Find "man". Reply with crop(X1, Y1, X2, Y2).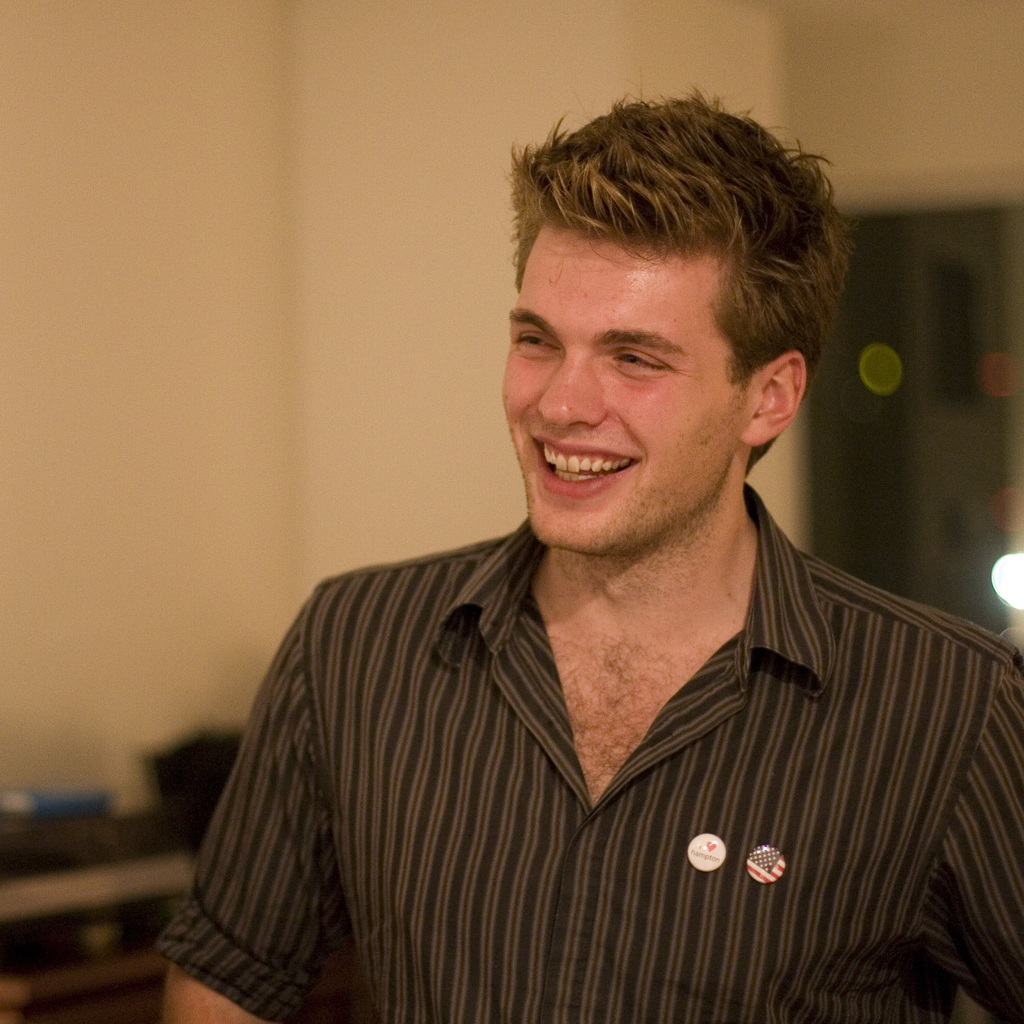
crop(155, 85, 1023, 1023).
